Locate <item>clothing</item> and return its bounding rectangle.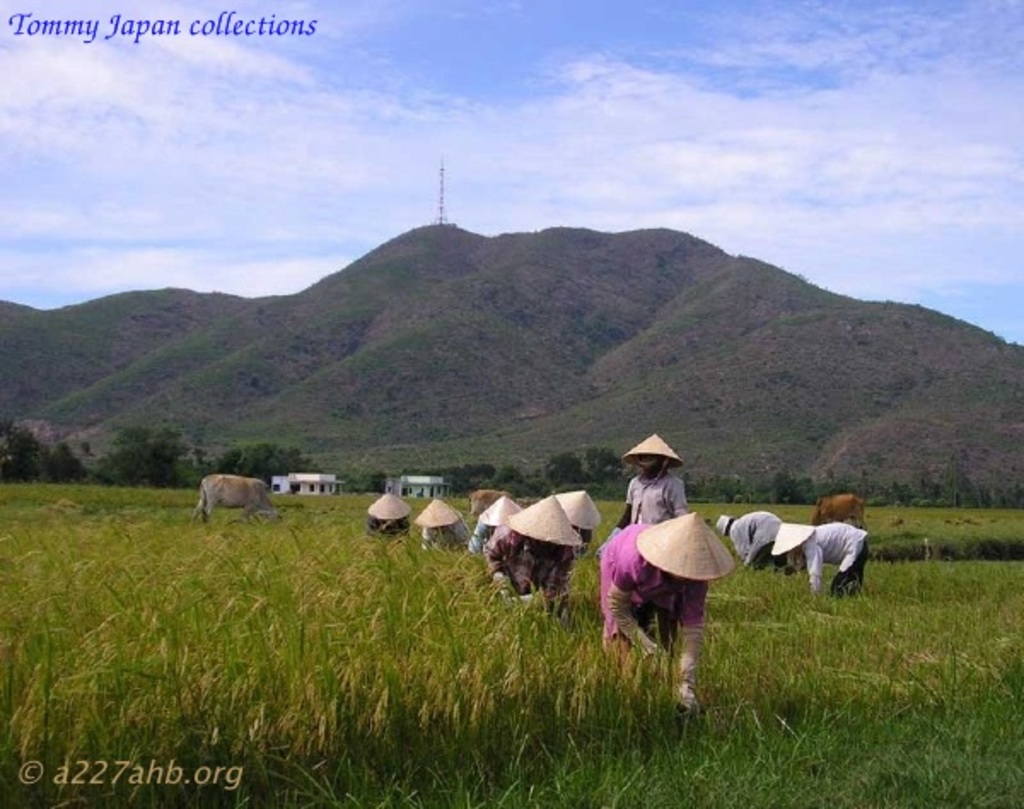
locate(483, 529, 577, 611).
